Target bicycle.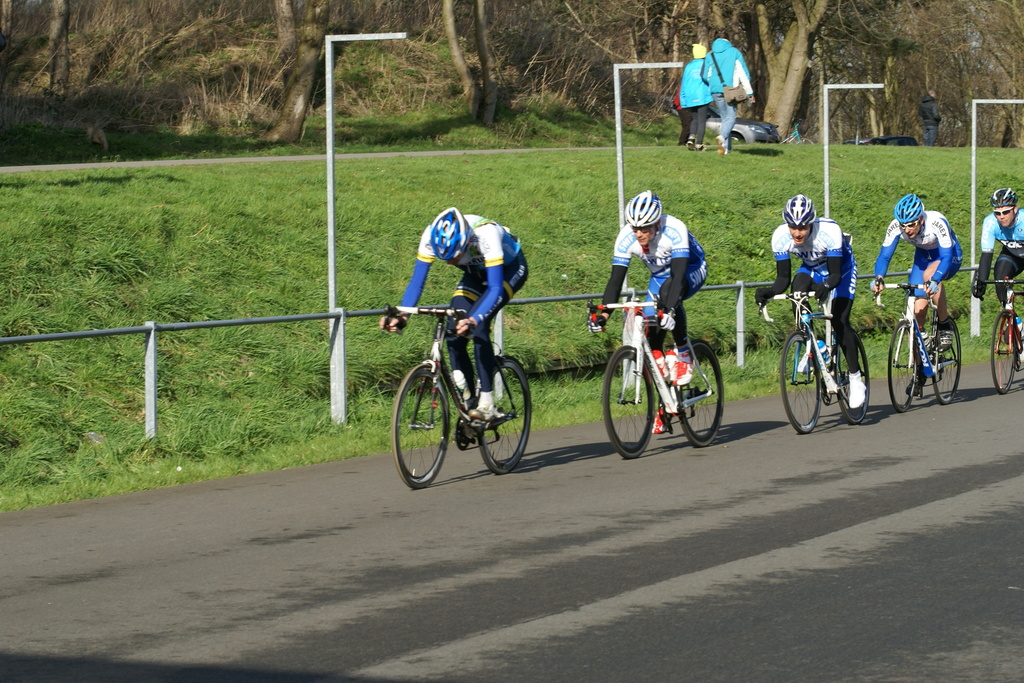
Target region: bbox(757, 279, 869, 437).
